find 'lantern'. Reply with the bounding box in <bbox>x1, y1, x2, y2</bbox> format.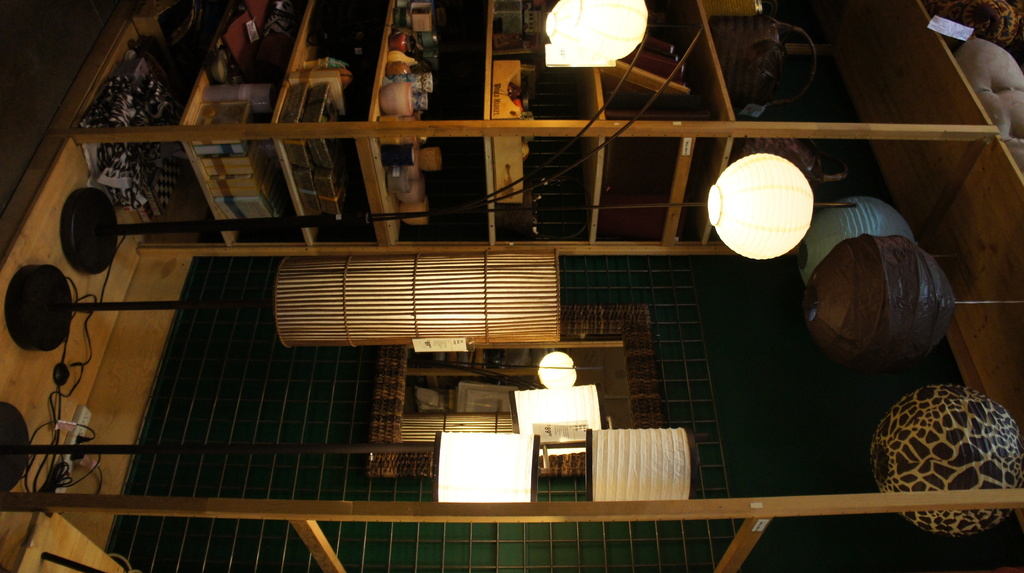
<bbox>278, 255, 612, 346</bbox>.
